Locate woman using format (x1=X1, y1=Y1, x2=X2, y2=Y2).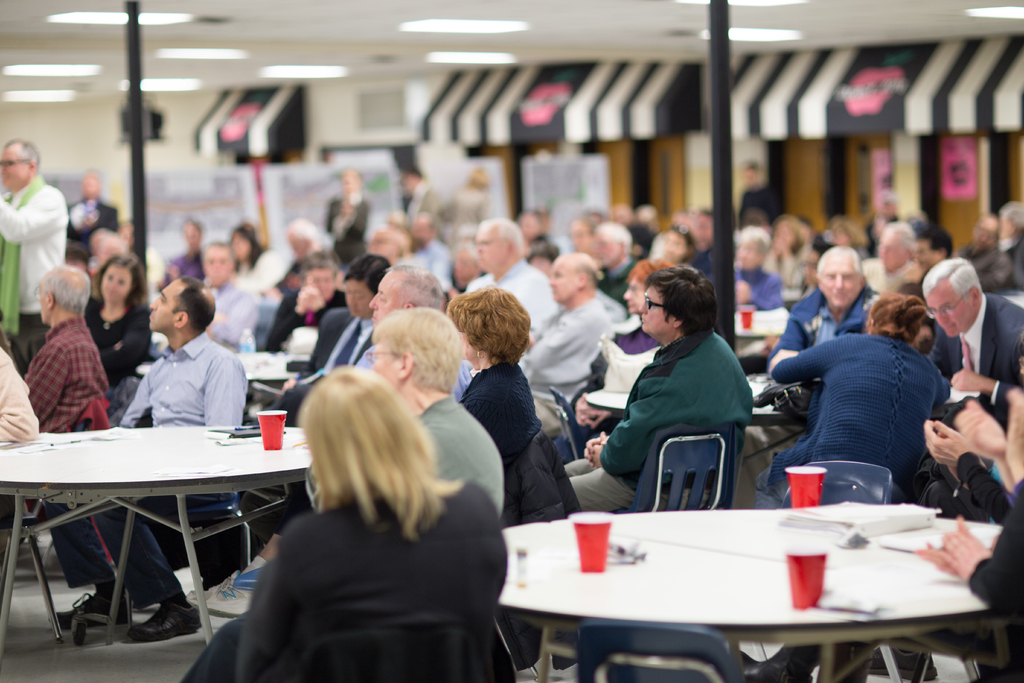
(x1=451, y1=288, x2=550, y2=513).
